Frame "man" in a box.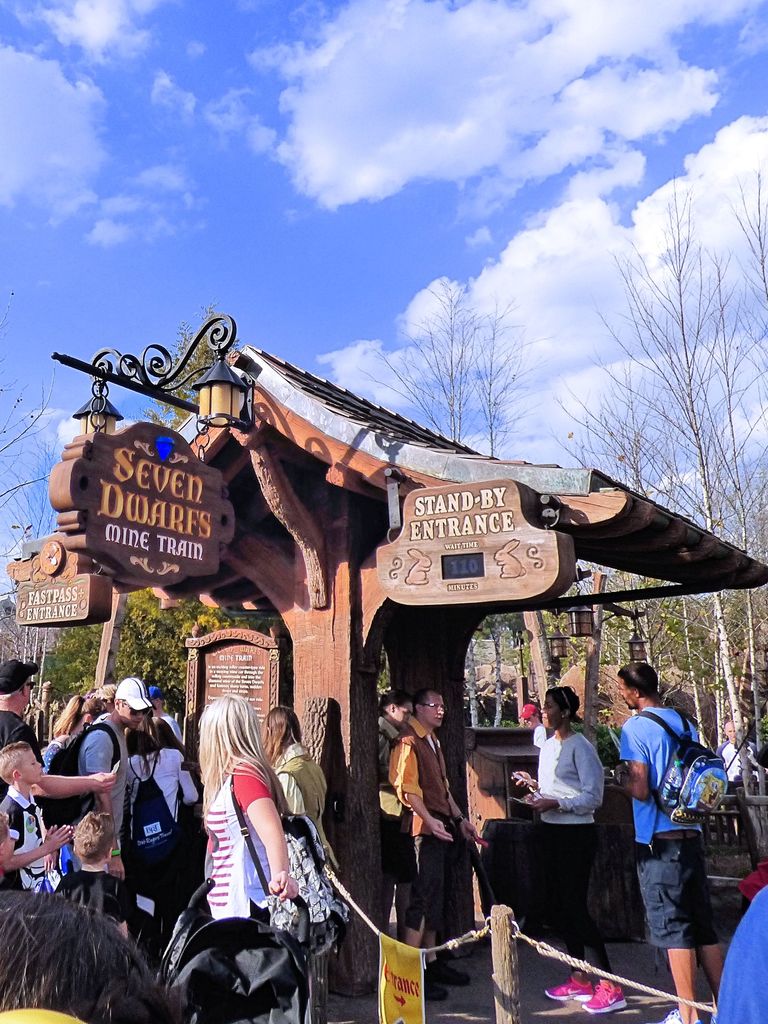
{"left": 60, "top": 679, "right": 156, "bottom": 877}.
